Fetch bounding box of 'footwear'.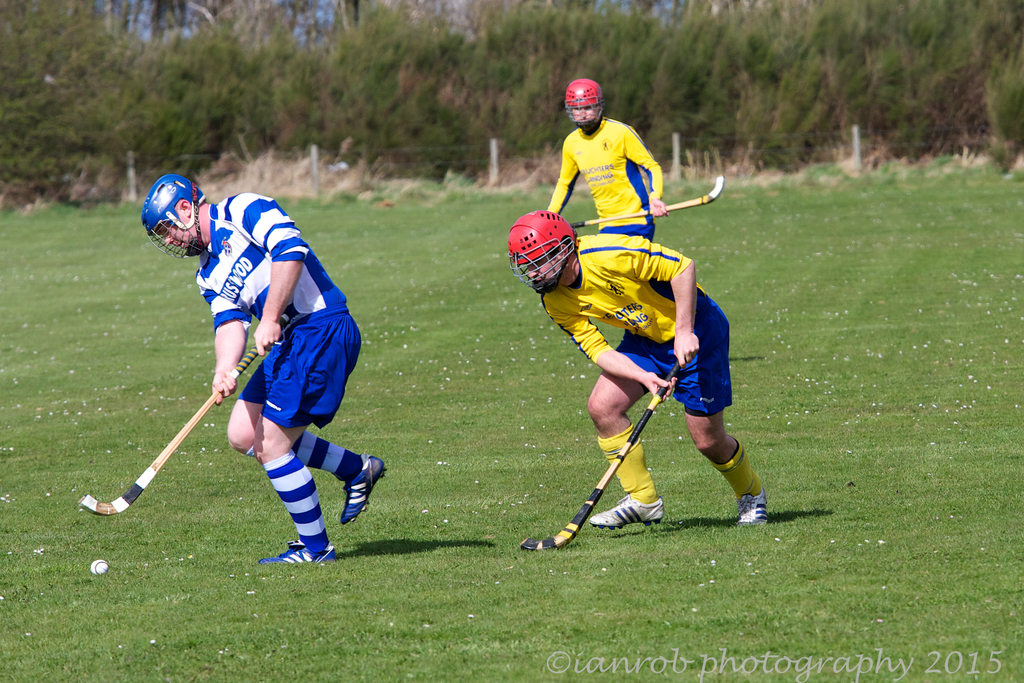
Bbox: 337/453/391/523.
